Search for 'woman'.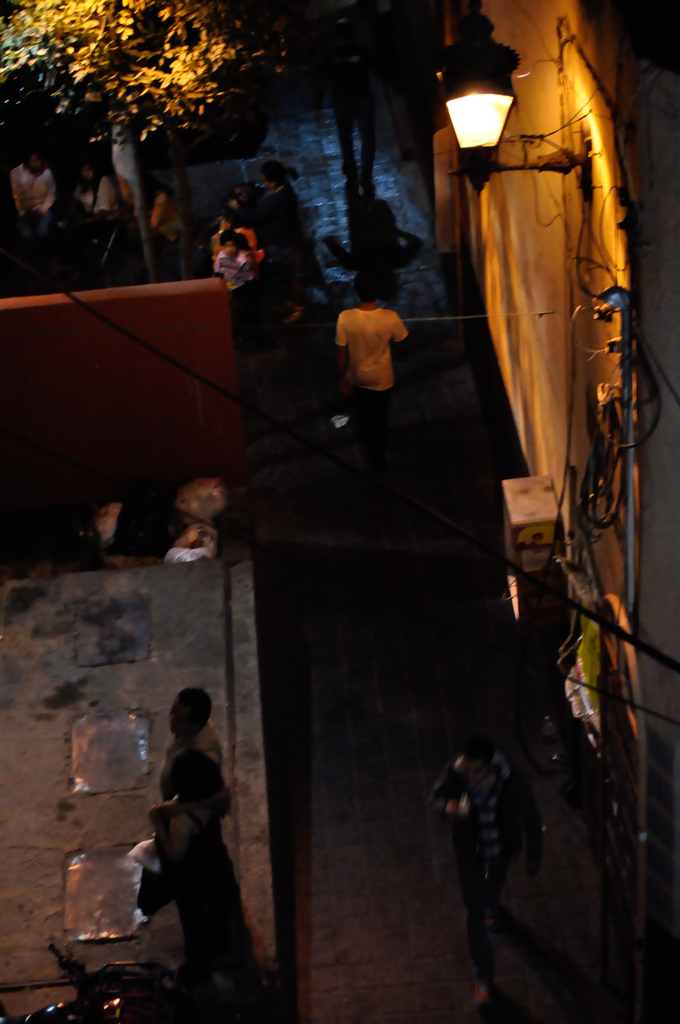
Found at bbox=(136, 742, 236, 977).
